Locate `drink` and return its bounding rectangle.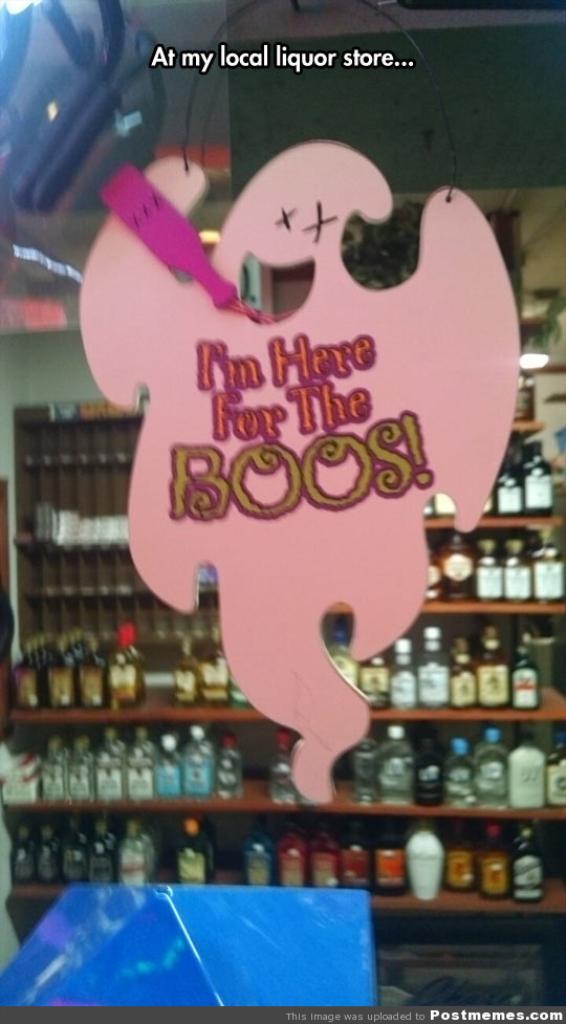
<box>549,733,565,809</box>.
